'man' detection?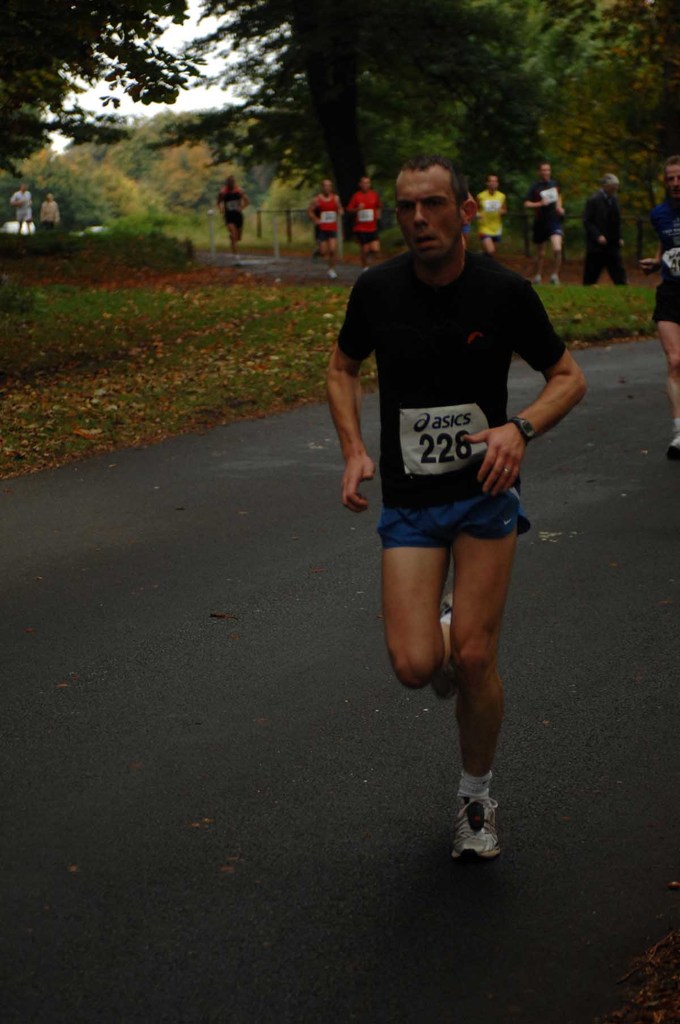
l=343, t=171, r=387, b=269
